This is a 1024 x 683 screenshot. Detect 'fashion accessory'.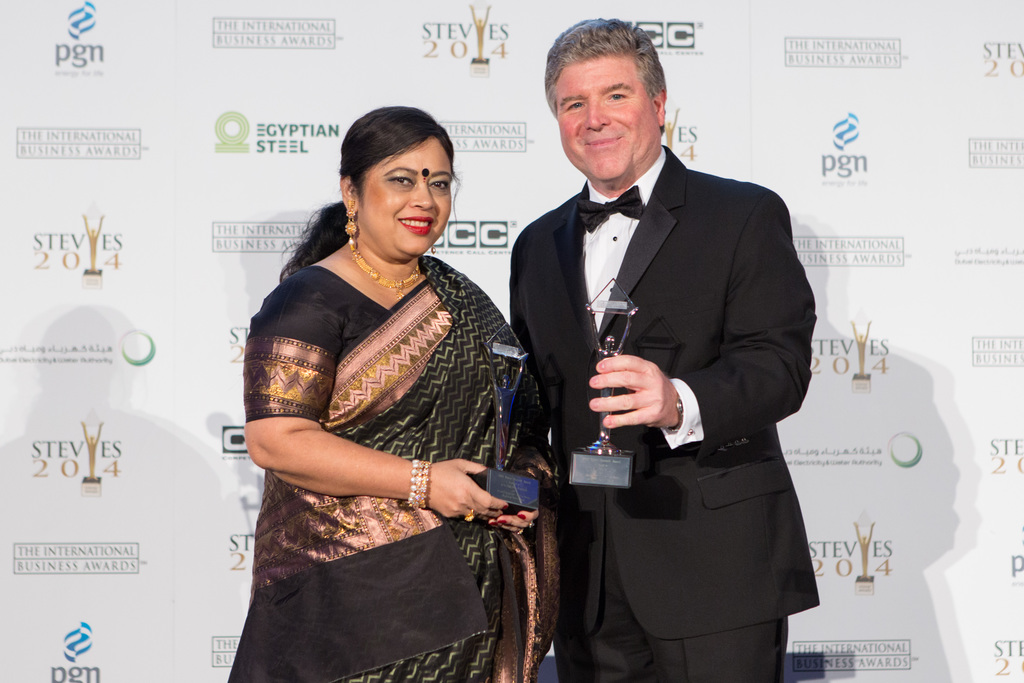
[left=349, top=244, right=423, bottom=304].
